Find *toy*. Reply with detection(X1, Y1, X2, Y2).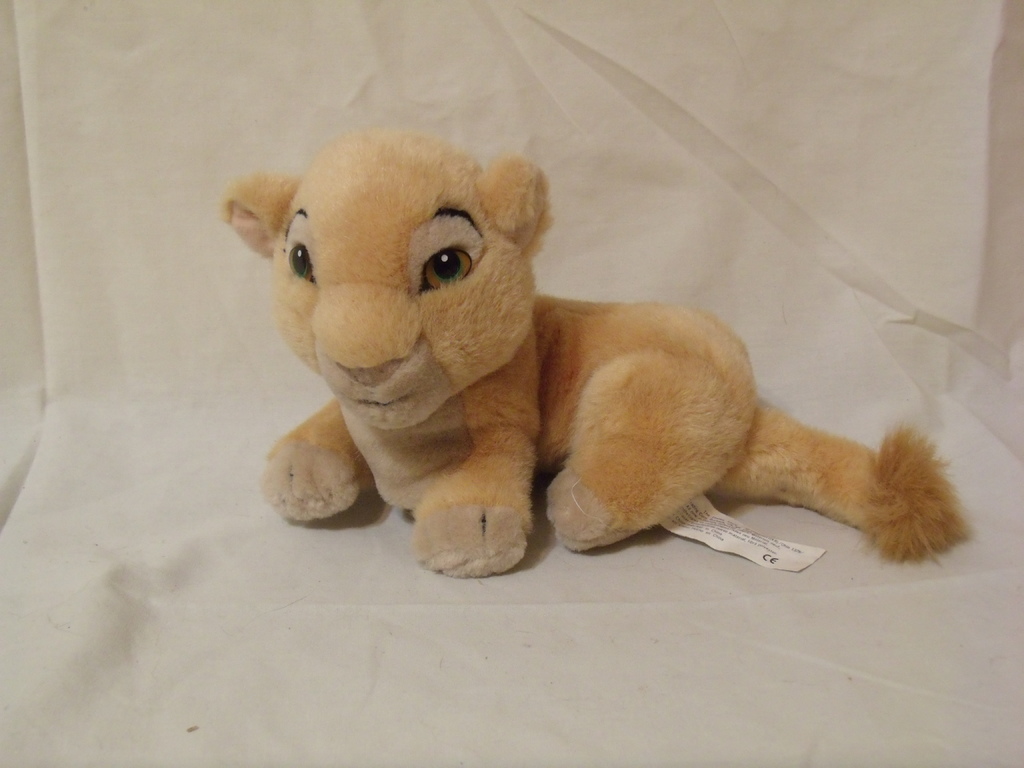
detection(219, 122, 976, 582).
